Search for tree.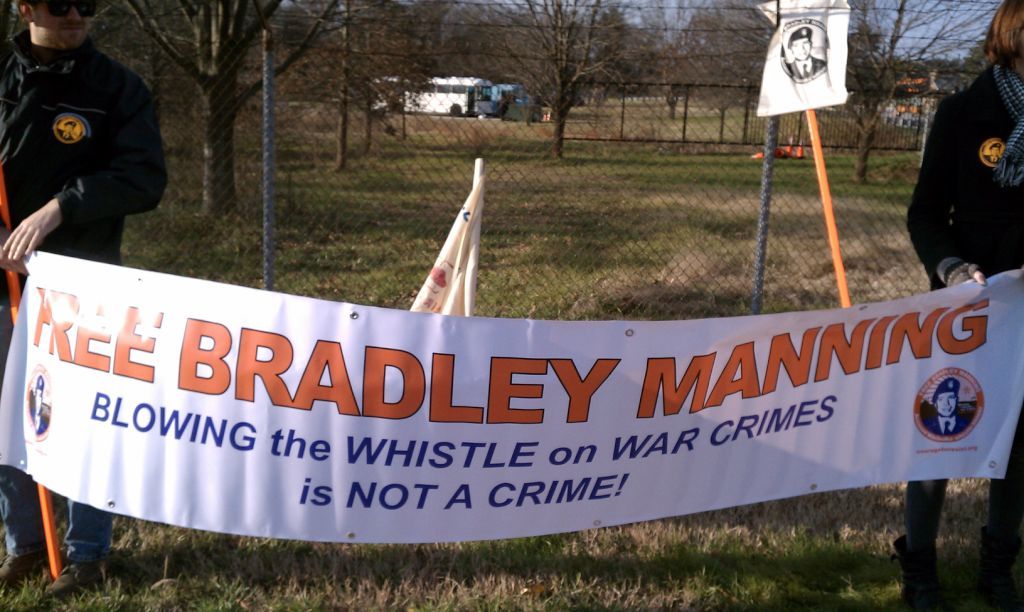
Found at bbox=[366, 0, 457, 143].
